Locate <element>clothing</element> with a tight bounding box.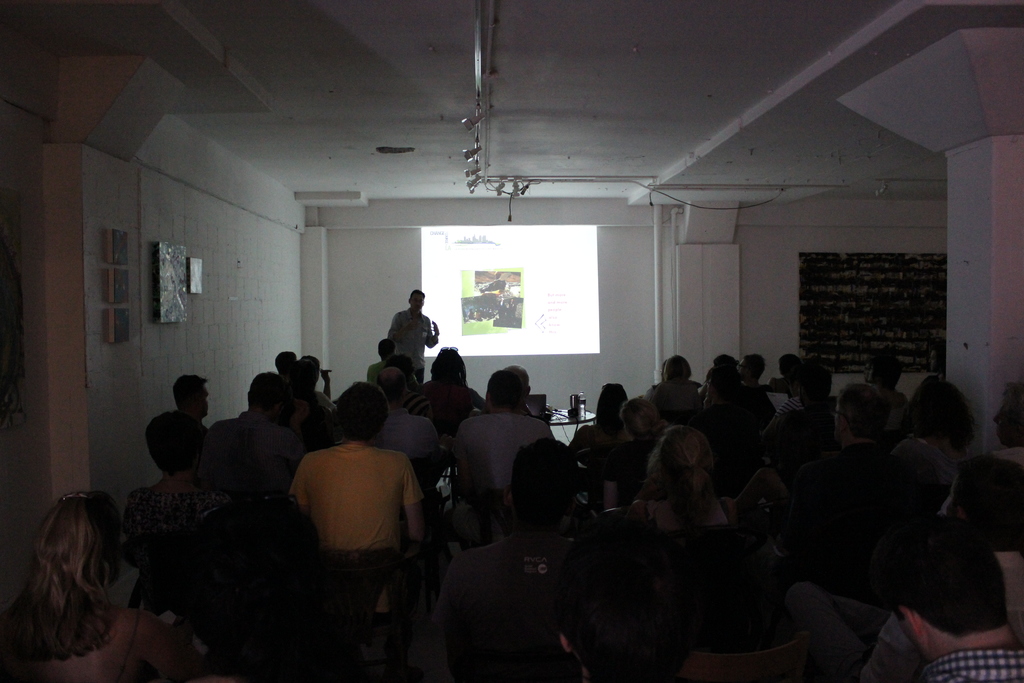
(x1=289, y1=422, x2=446, y2=609).
